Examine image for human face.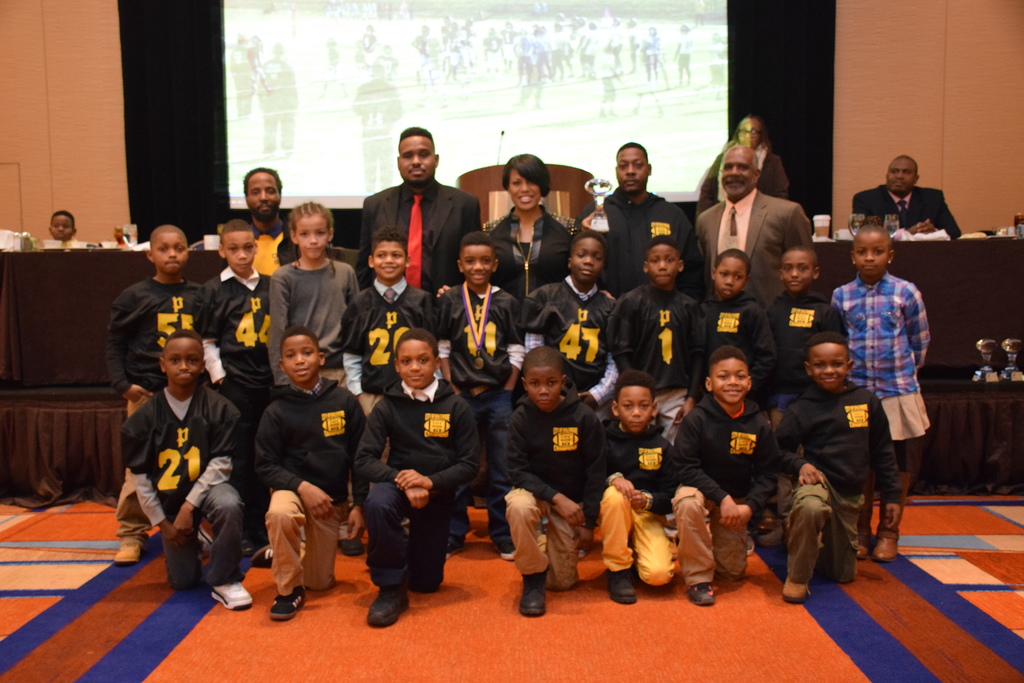
Examination result: Rect(739, 117, 757, 151).
